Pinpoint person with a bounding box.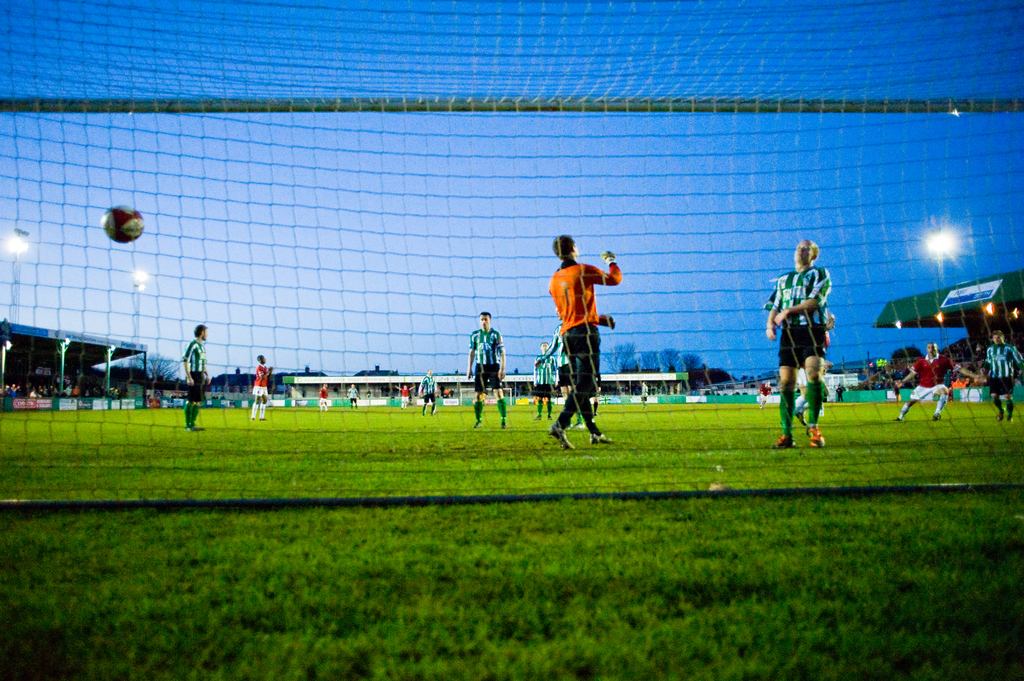
(x1=182, y1=319, x2=214, y2=431).
